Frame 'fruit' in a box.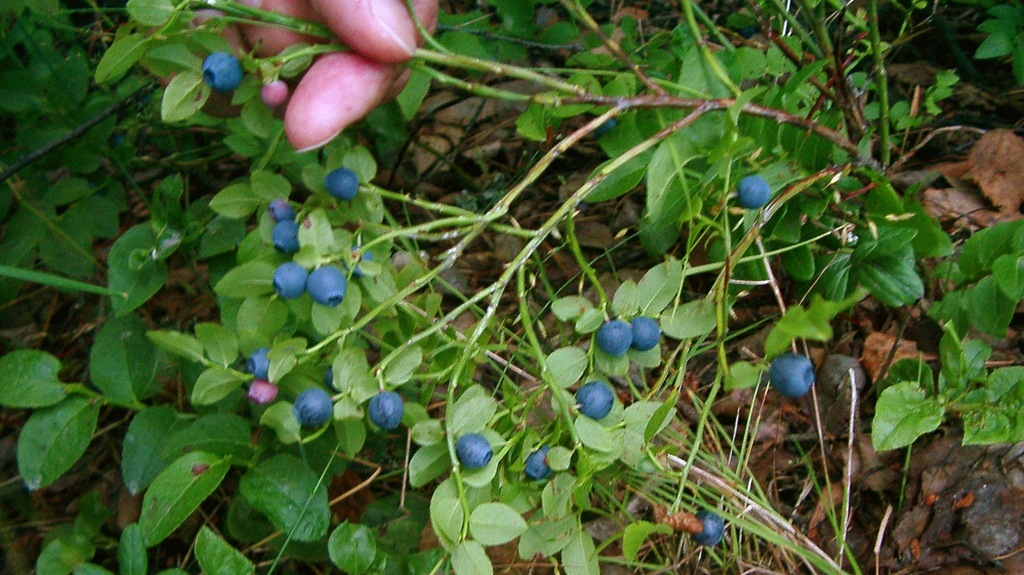
rect(265, 200, 299, 224).
